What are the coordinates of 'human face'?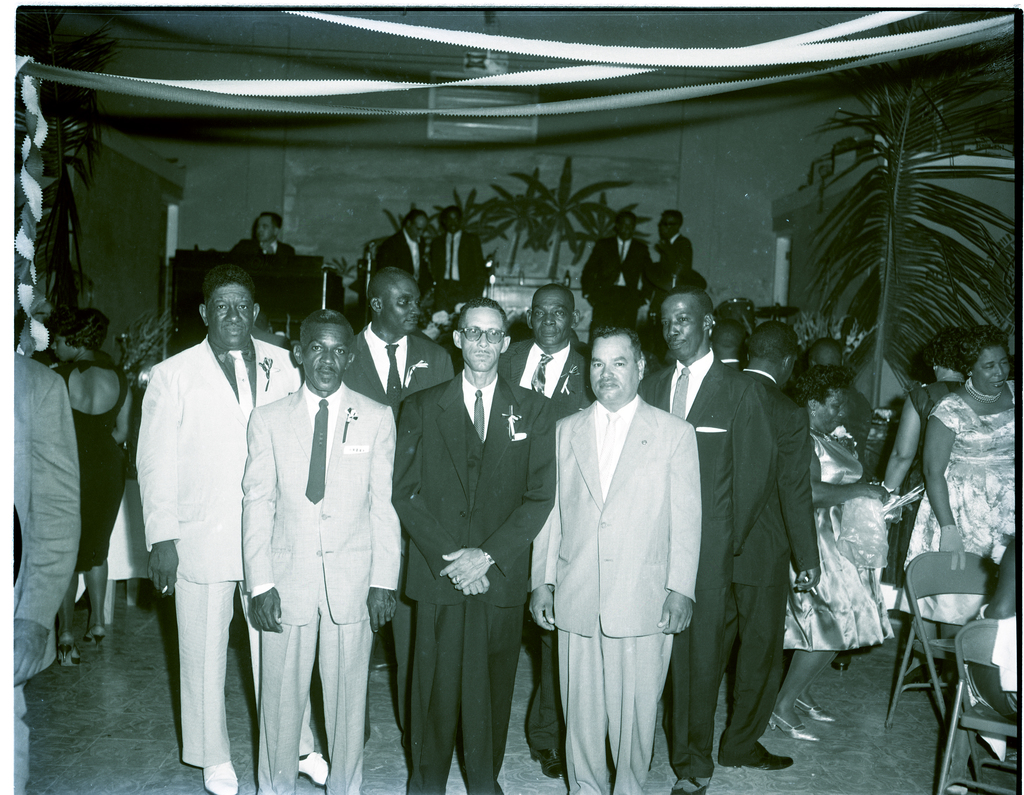
BBox(209, 281, 255, 348).
